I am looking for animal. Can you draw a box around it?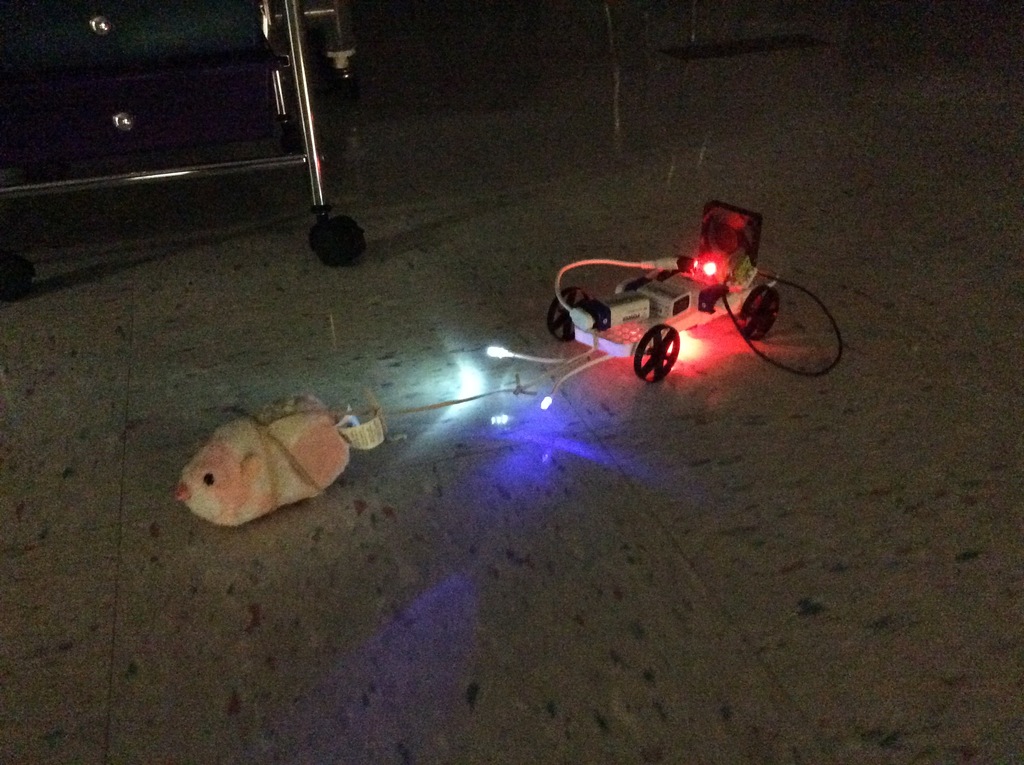
Sure, the bounding box is box(170, 391, 351, 529).
